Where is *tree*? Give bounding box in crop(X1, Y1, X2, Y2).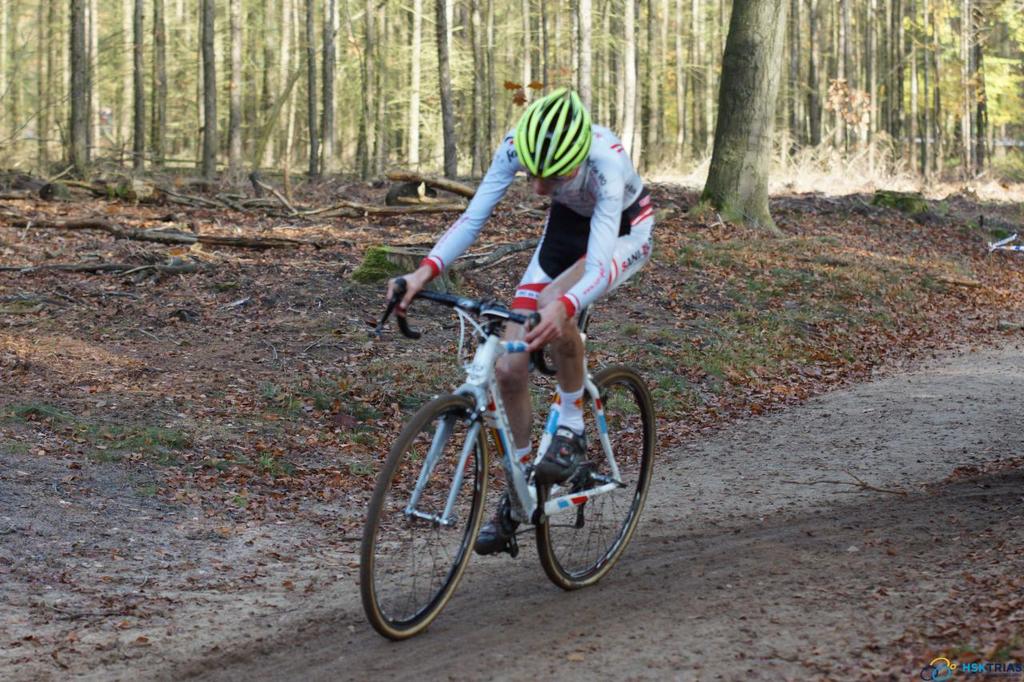
crop(915, 10, 944, 184).
